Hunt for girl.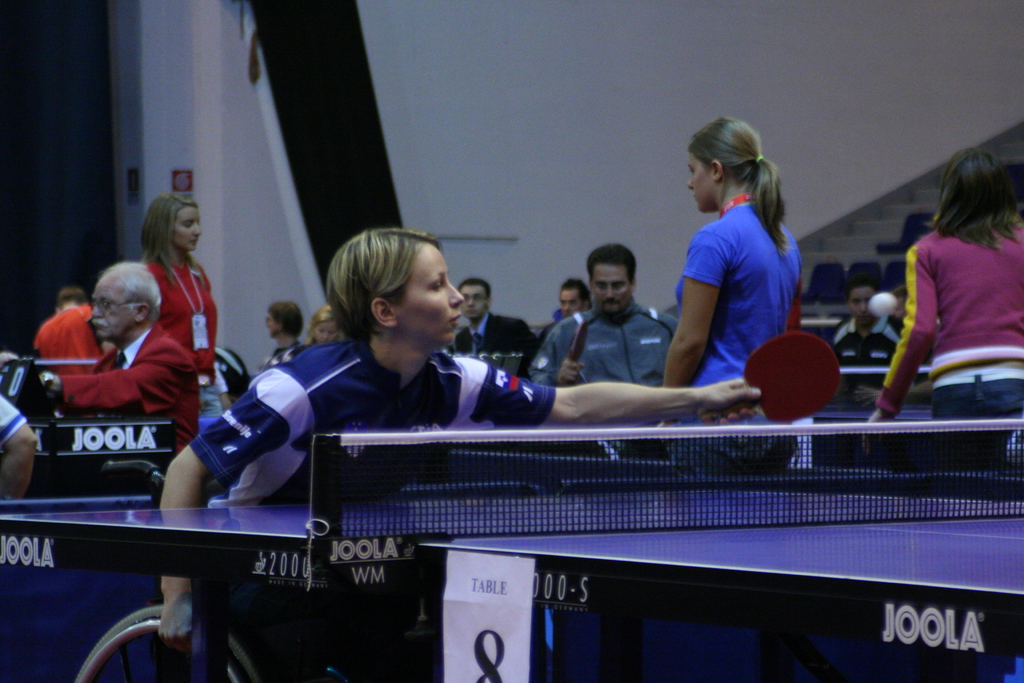
Hunted down at box(152, 224, 767, 647).
